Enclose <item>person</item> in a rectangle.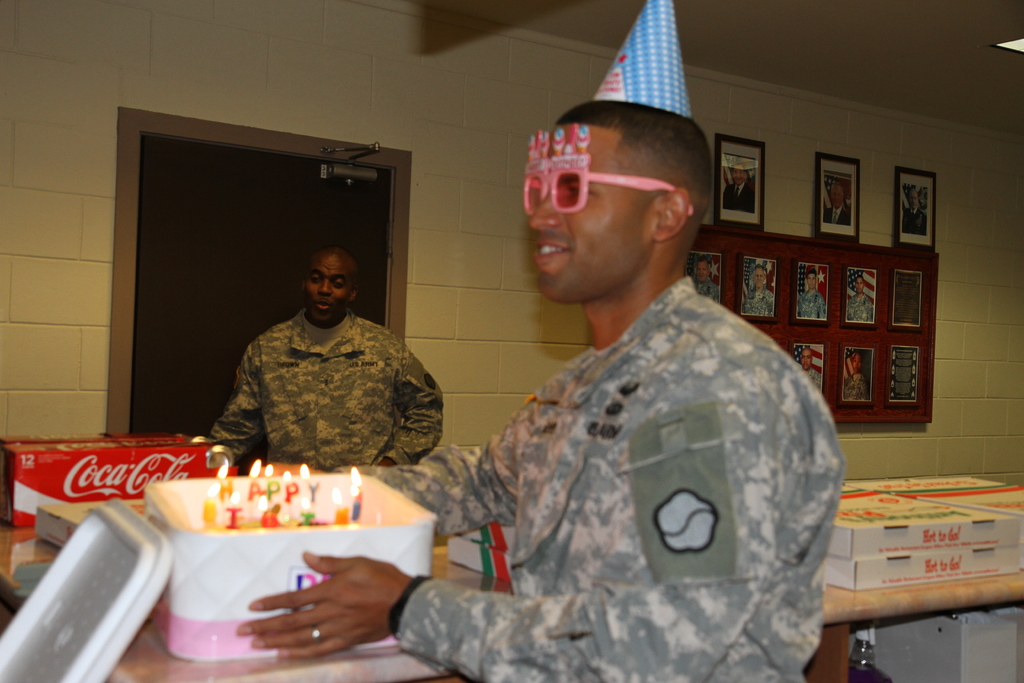
[744,265,776,318].
